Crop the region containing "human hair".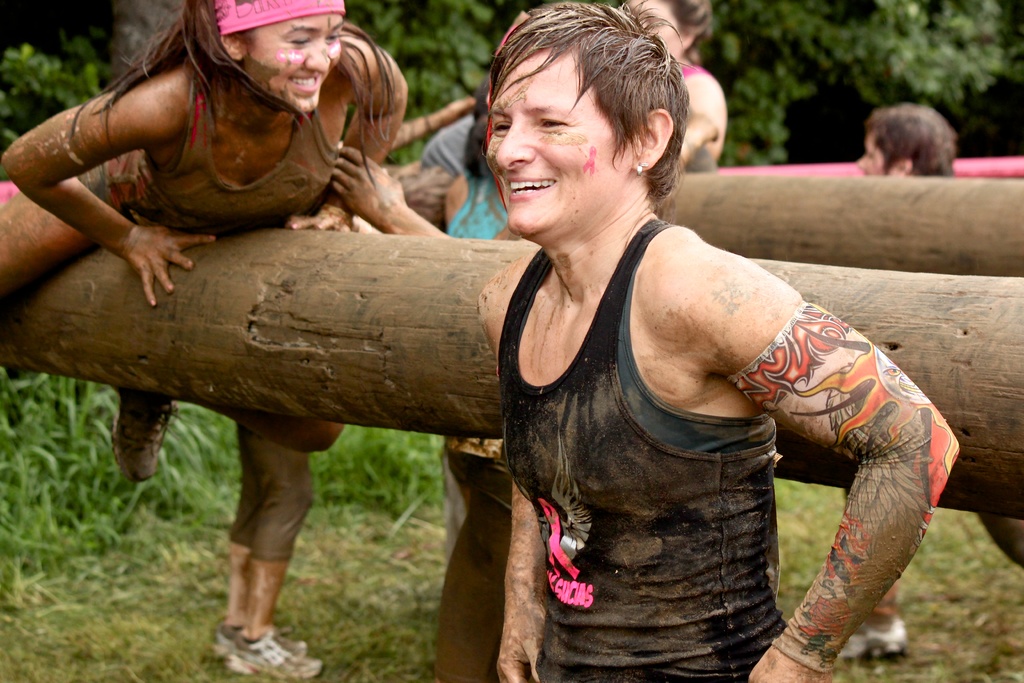
Crop region: 488,1,692,211.
